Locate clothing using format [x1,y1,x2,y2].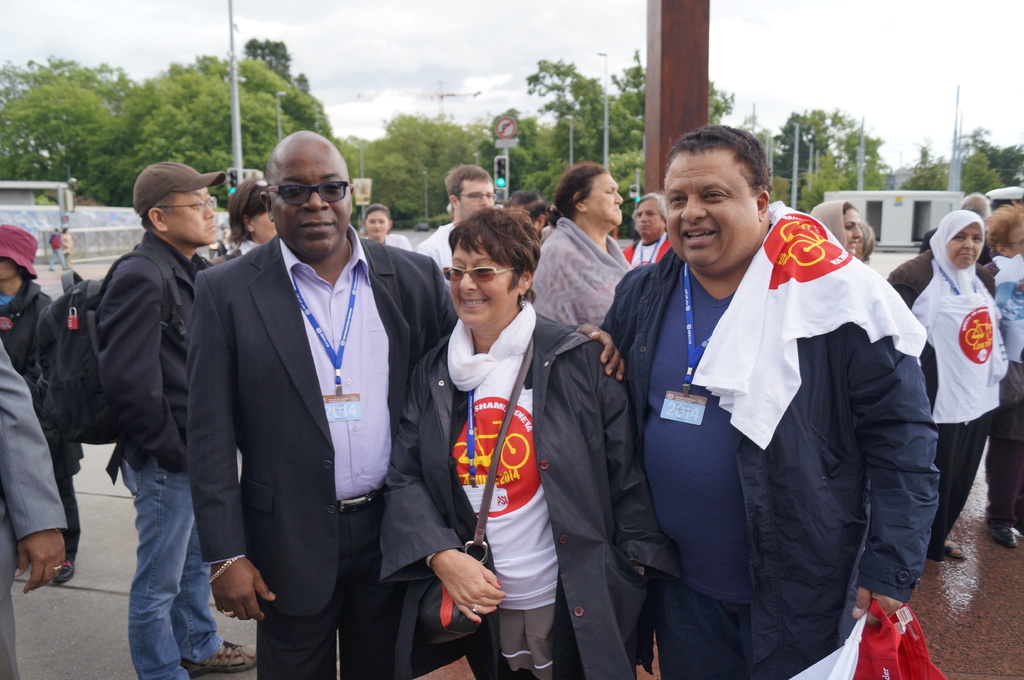
[529,218,628,342].
